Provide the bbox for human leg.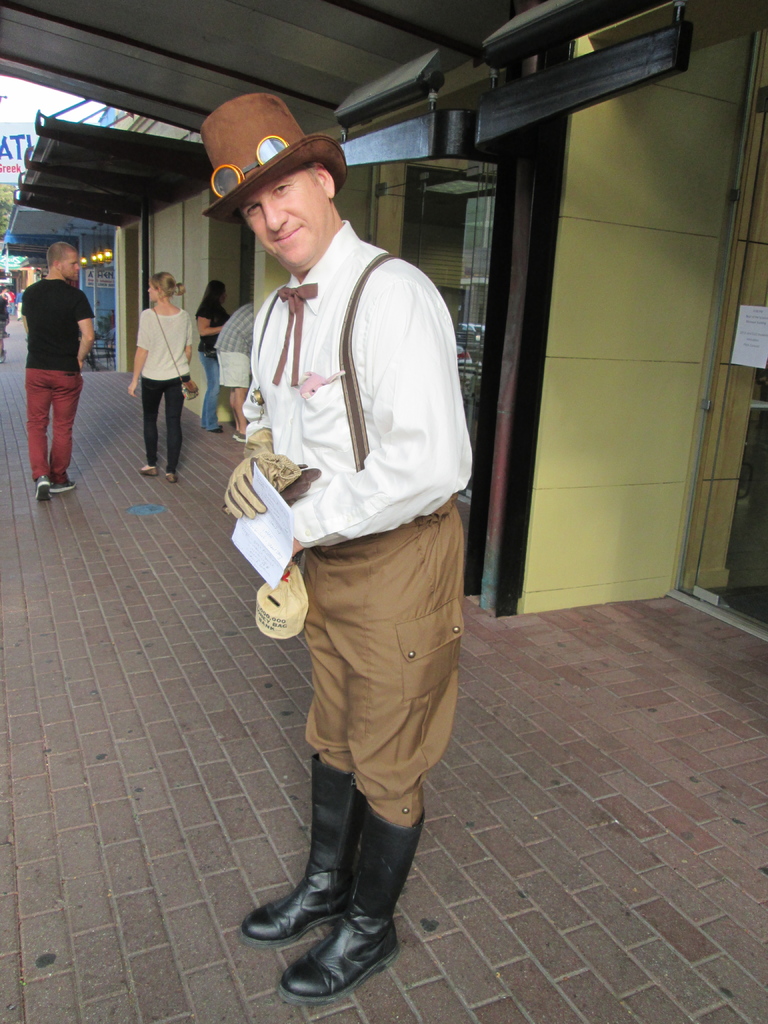
(left=135, top=378, right=172, bottom=476).
